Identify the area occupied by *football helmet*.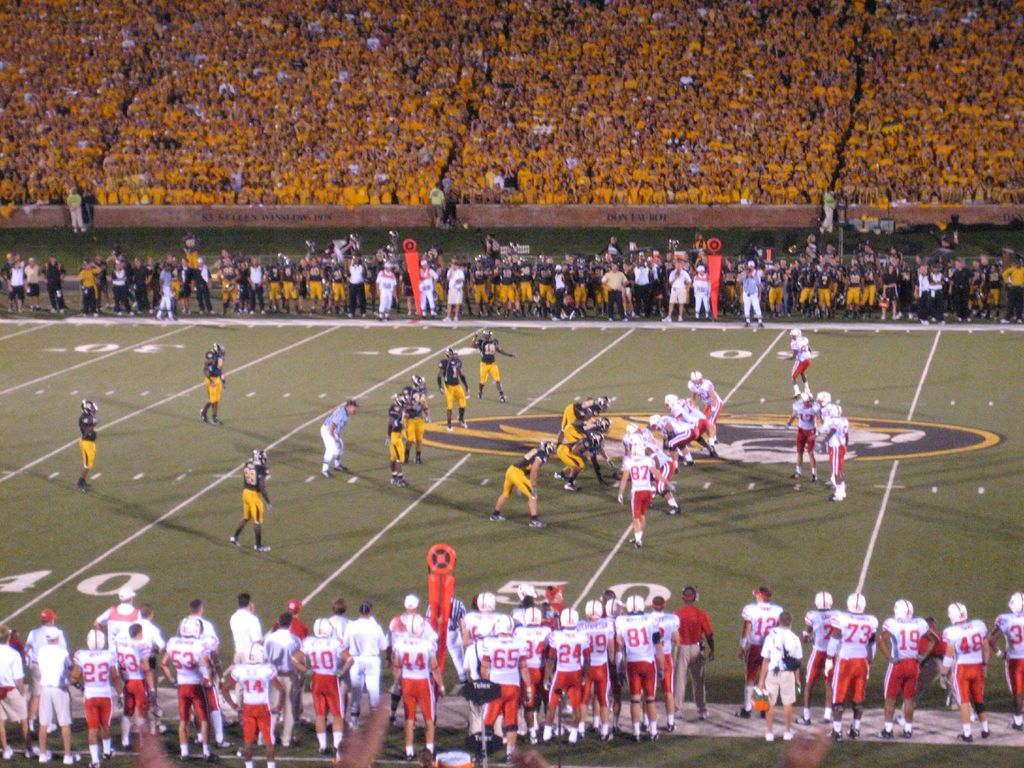
Area: bbox=(242, 637, 266, 665).
